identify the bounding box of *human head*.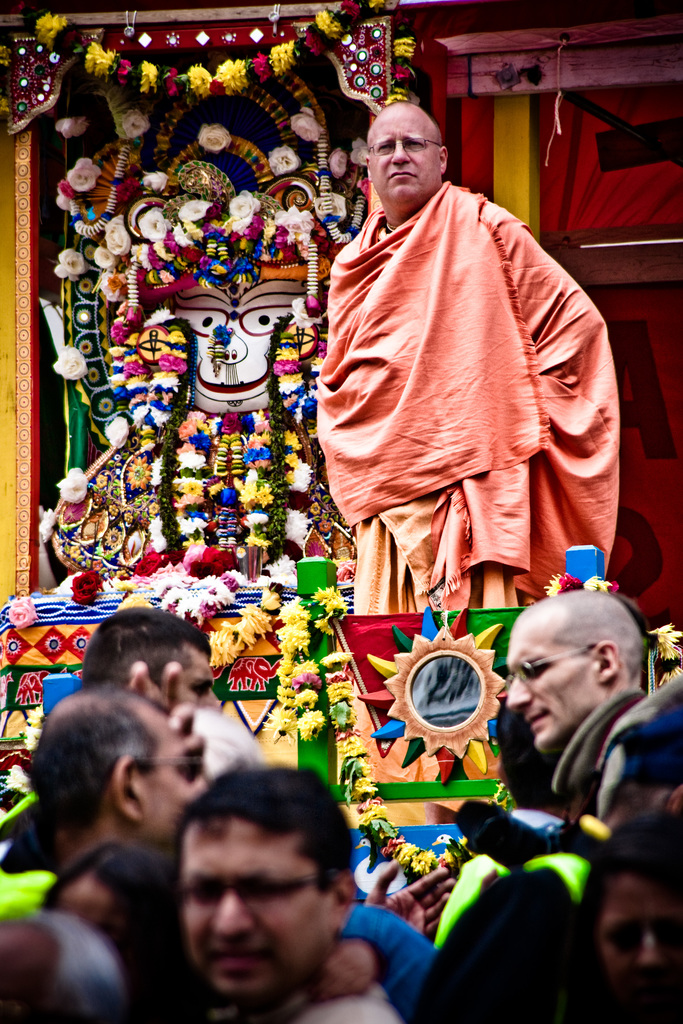
36:841:174:1021.
